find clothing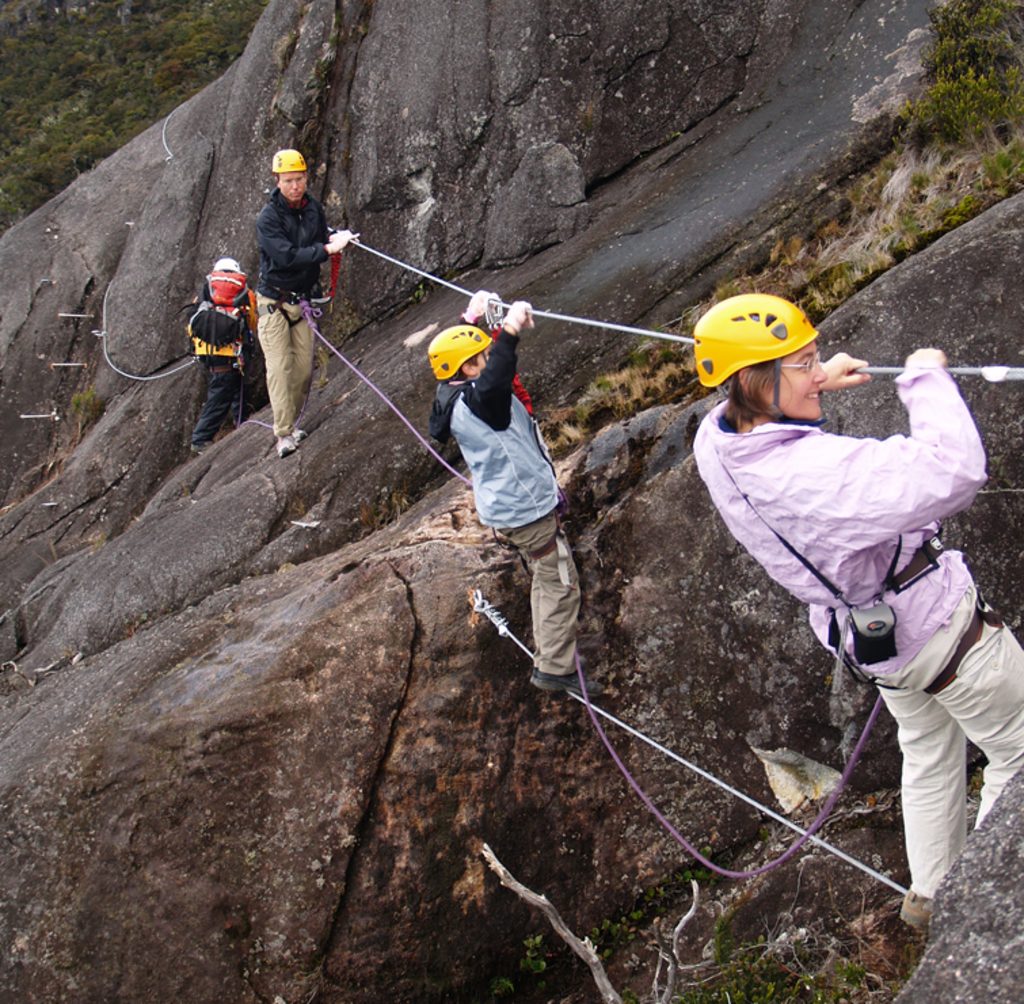
bbox(476, 350, 586, 662)
